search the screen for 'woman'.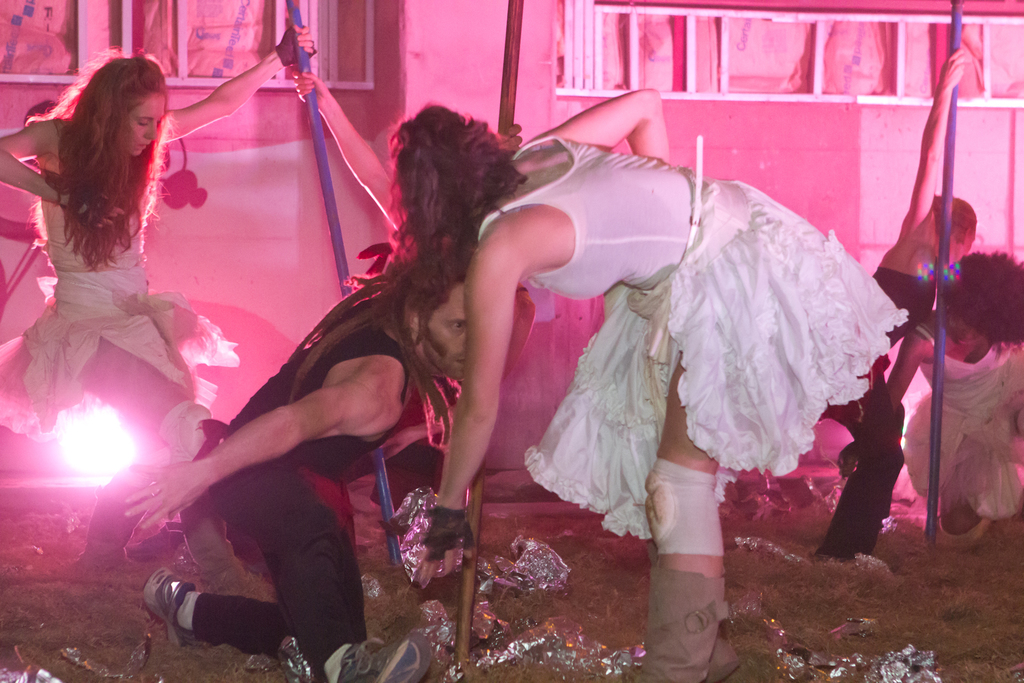
Found at (x1=812, y1=42, x2=991, y2=580).
